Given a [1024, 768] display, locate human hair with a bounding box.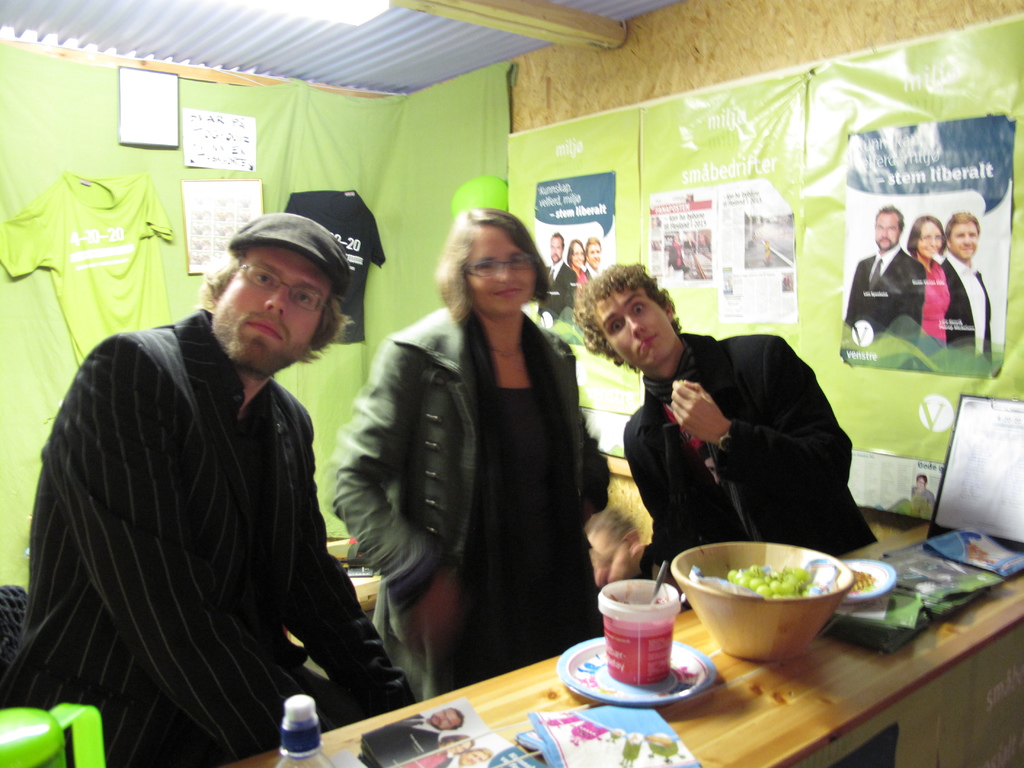
Located: 453/706/464/728.
